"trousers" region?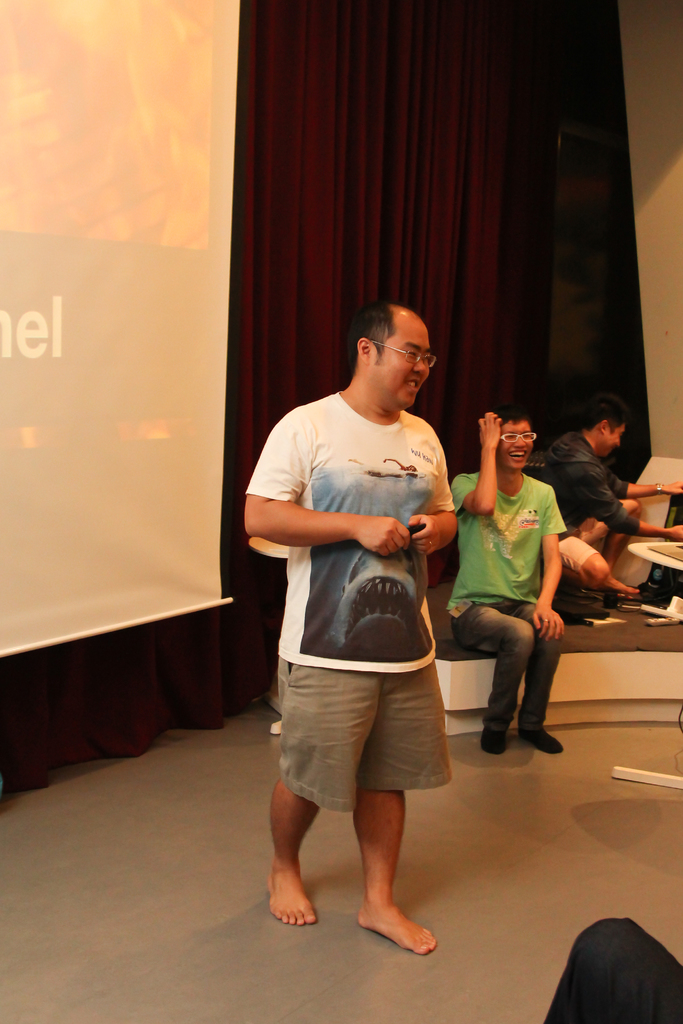
detection(541, 912, 682, 1023)
